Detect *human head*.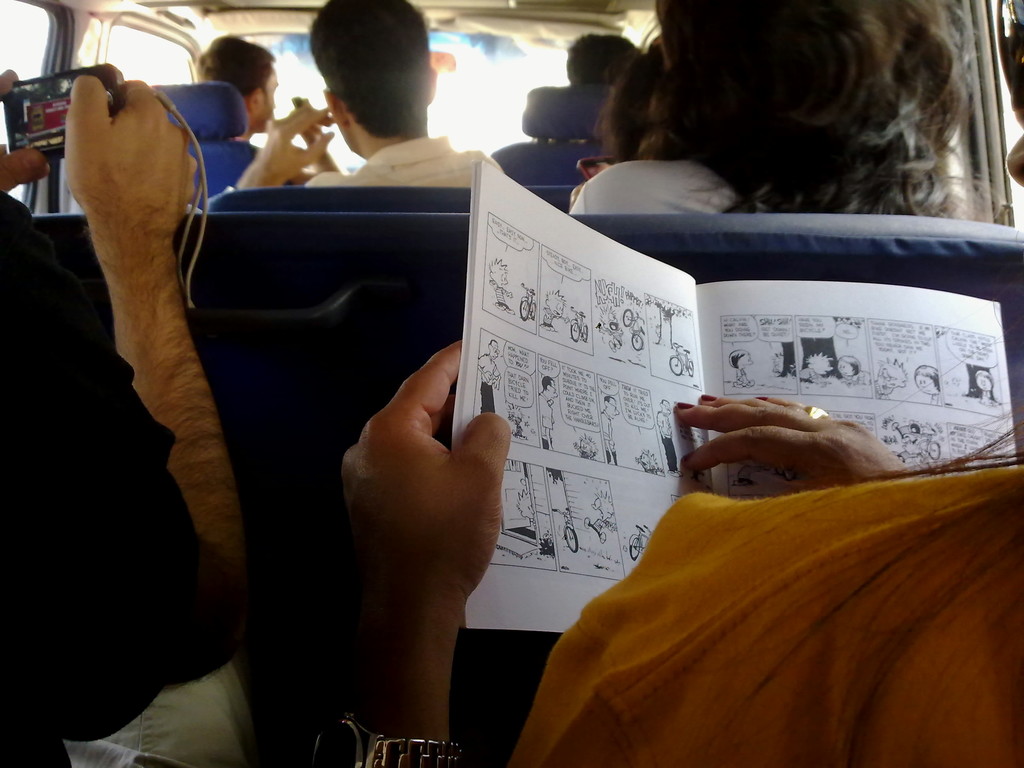
Detected at [left=653, top=0, right=954, bottom=184].
